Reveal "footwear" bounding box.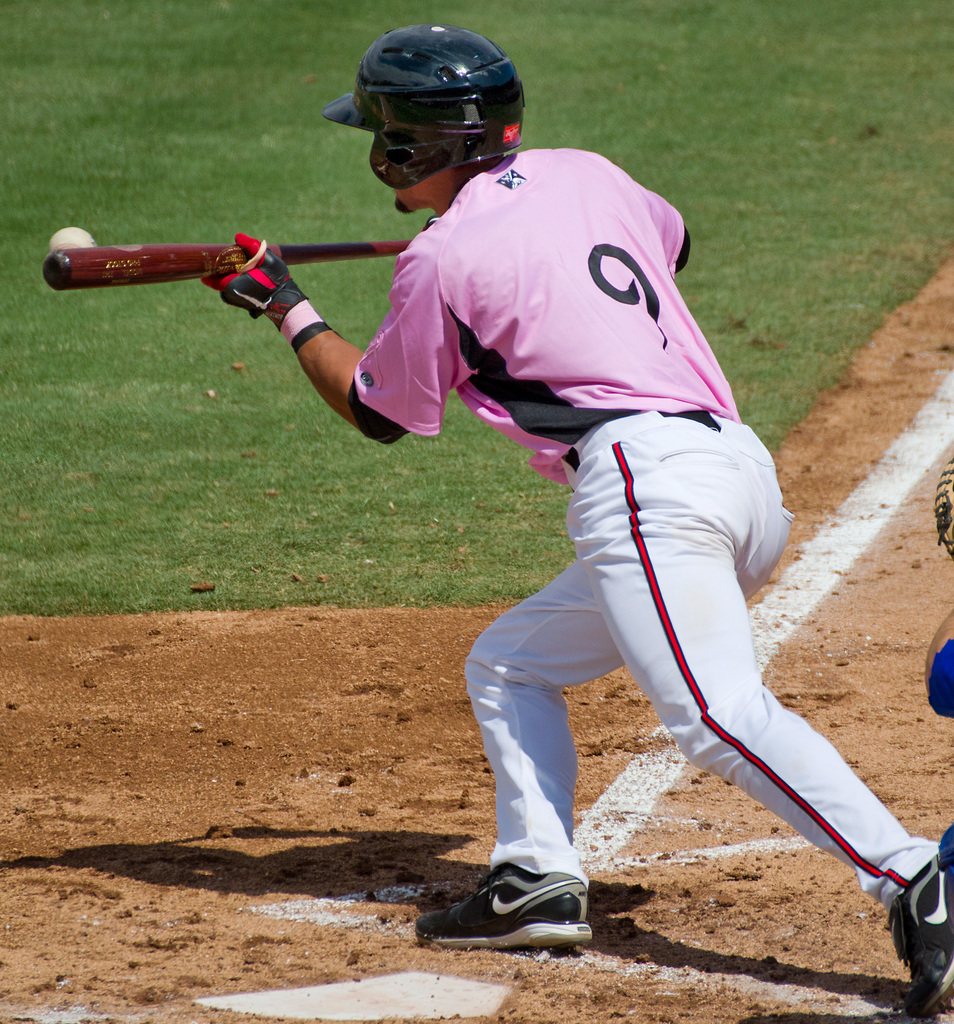
Revealed: 462 855 613 950.
